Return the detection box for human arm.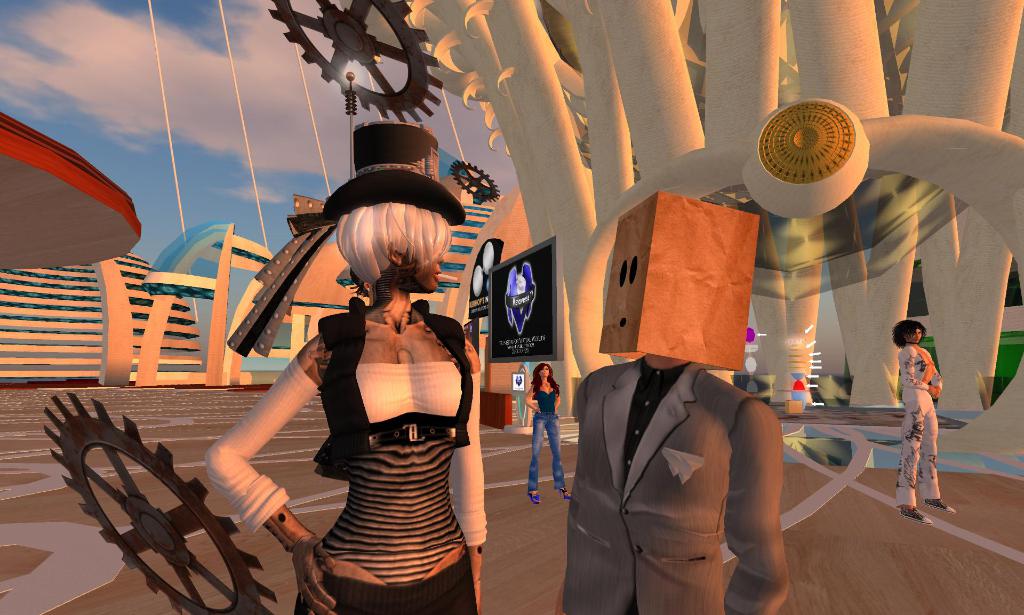
bbox=(920, 363, 943, 410).
